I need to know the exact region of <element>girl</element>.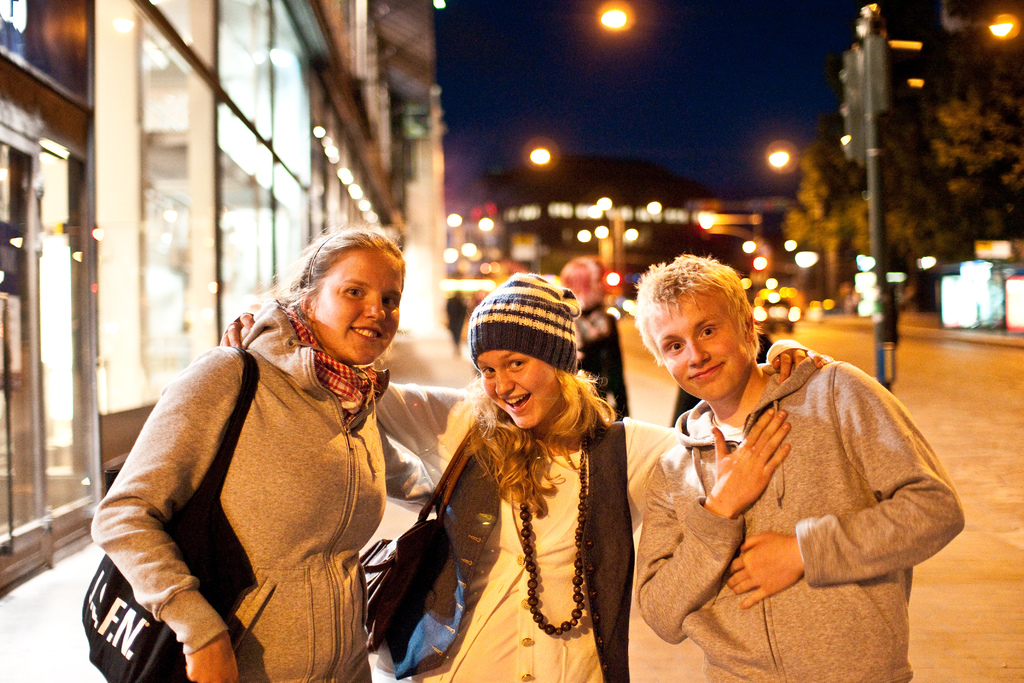
Region: left=90, top=218, right=488, bottom=682.
